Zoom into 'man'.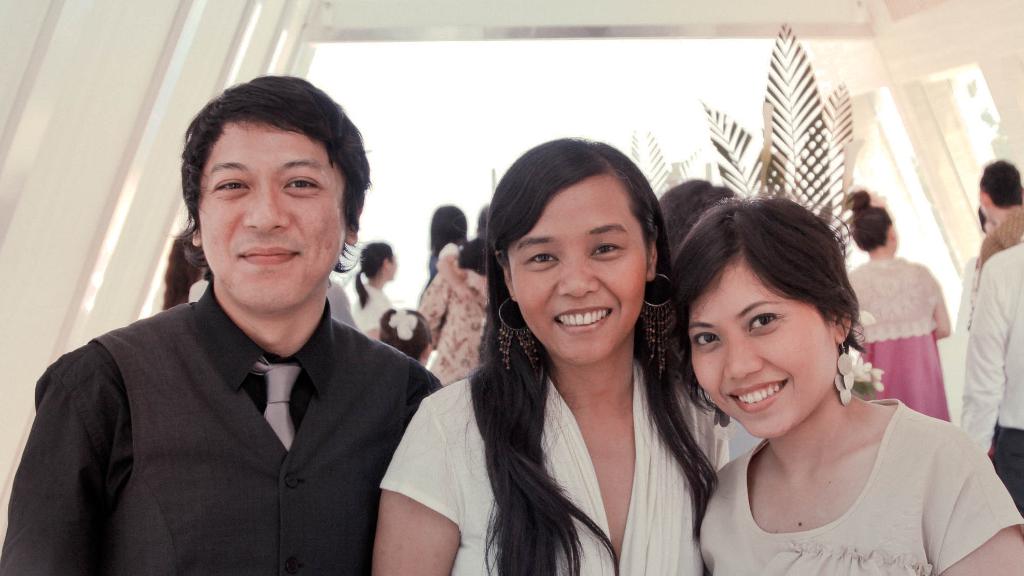
Zoom target: 961, 156, 1023, 523.
